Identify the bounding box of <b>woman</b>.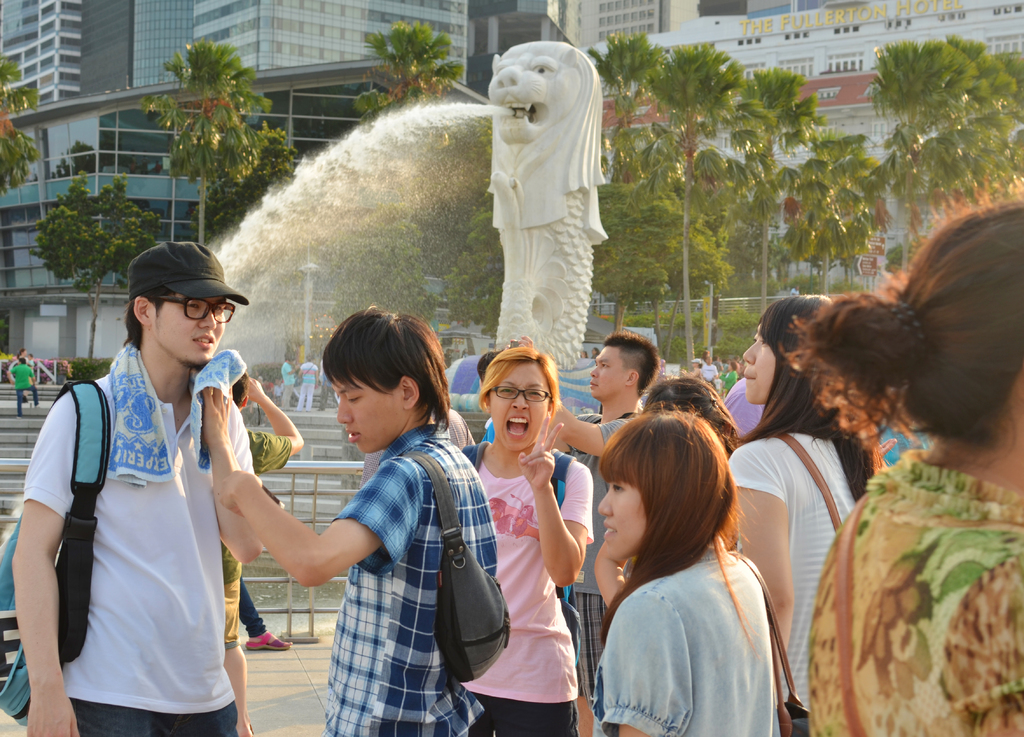
box=[591, 371, 743, 606].
